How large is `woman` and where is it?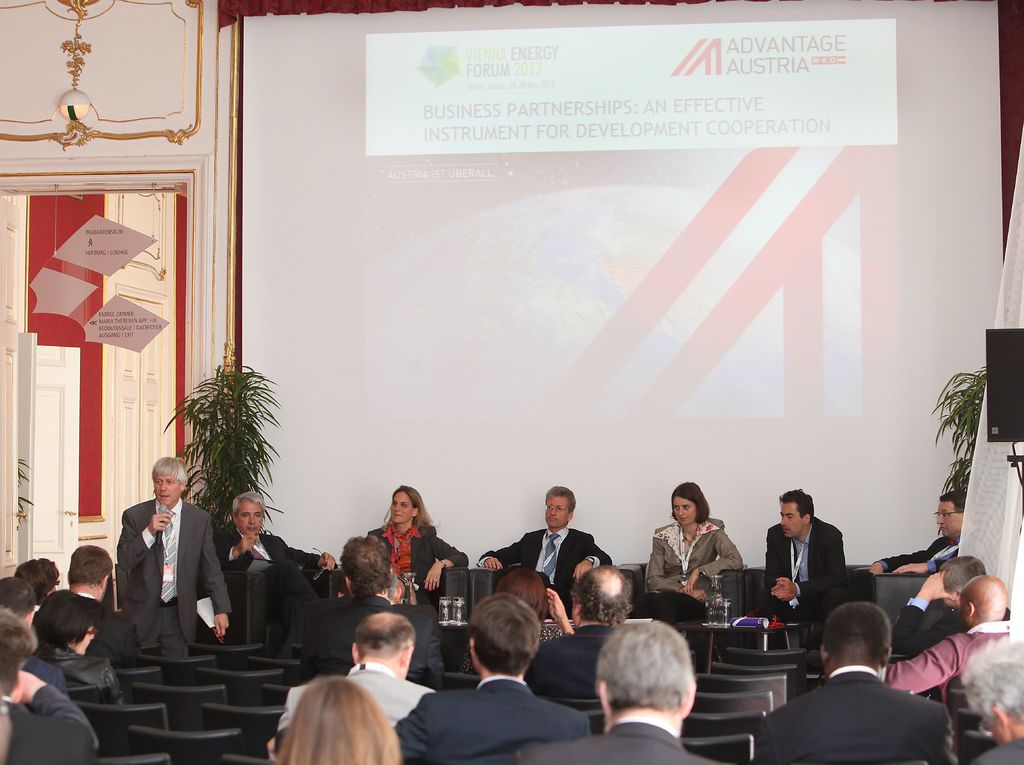
Bounding box: [363,482,472,610].
